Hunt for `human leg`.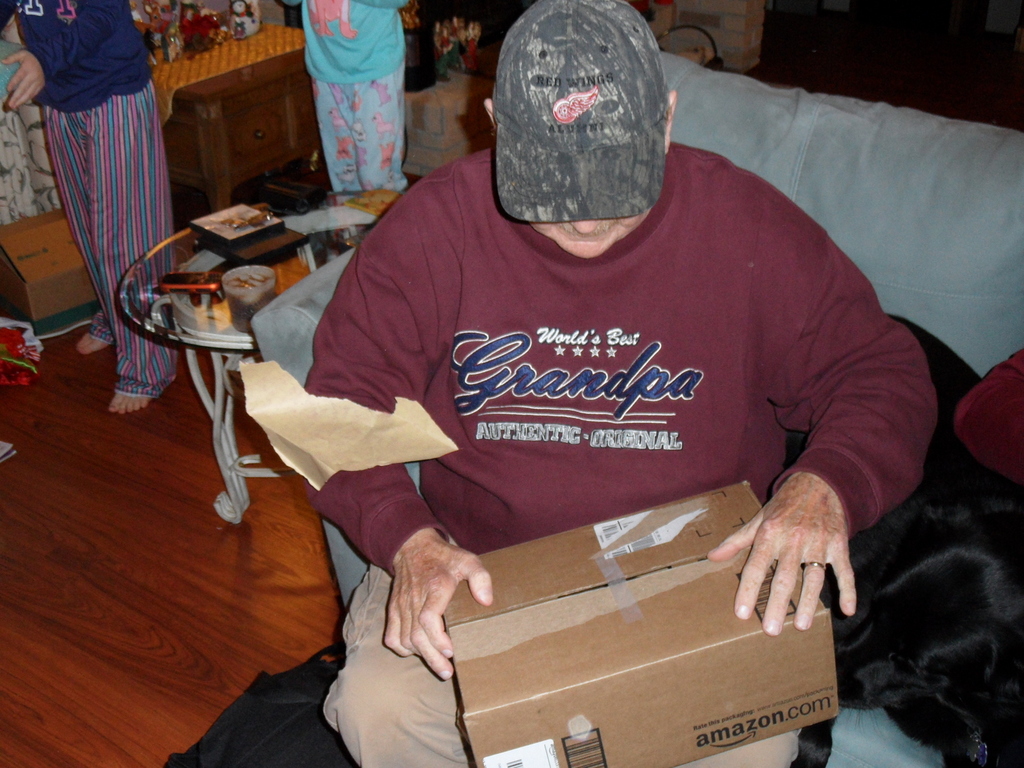
Hunted down at <bbox>308, 60, 362, 198</bbox>.
